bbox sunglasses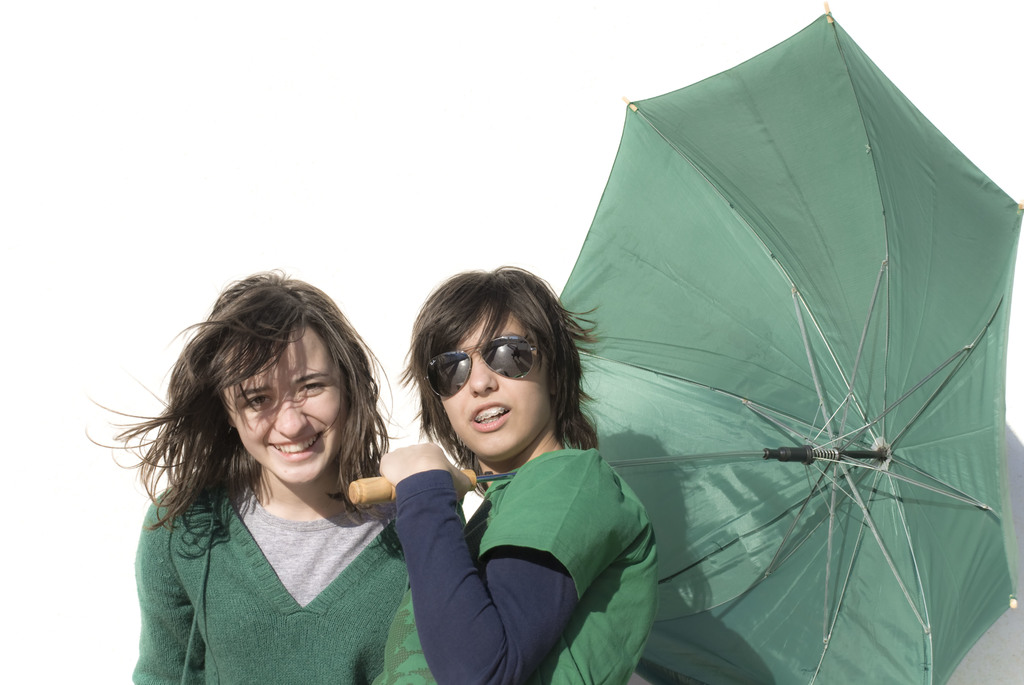
425,334,539,397
